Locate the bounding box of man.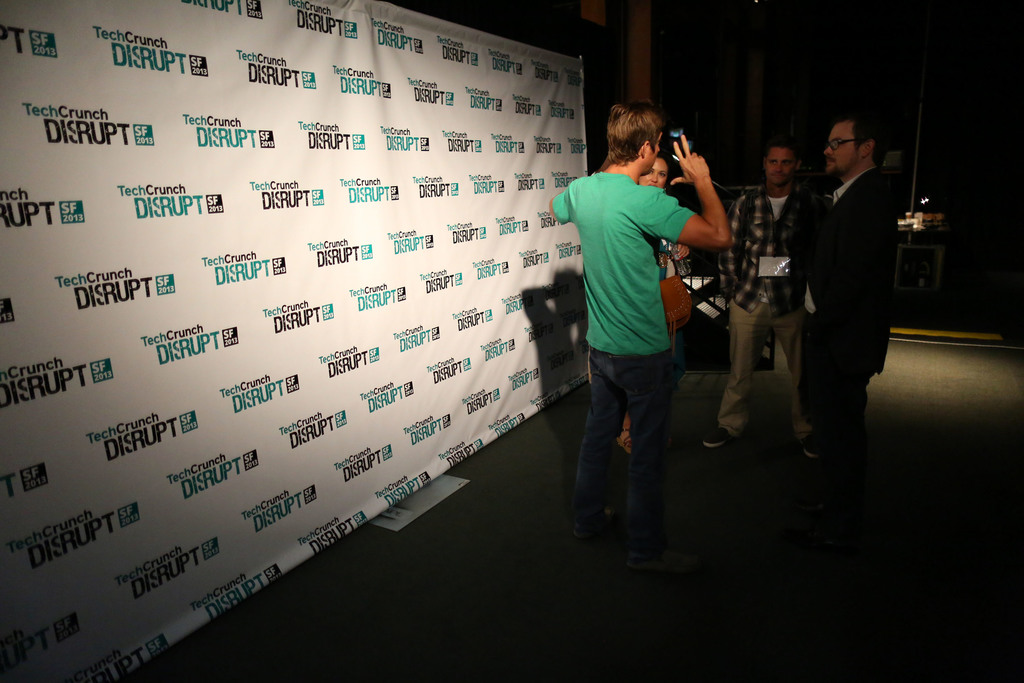
Bounding box: <box>545,103,736,563</box>.
